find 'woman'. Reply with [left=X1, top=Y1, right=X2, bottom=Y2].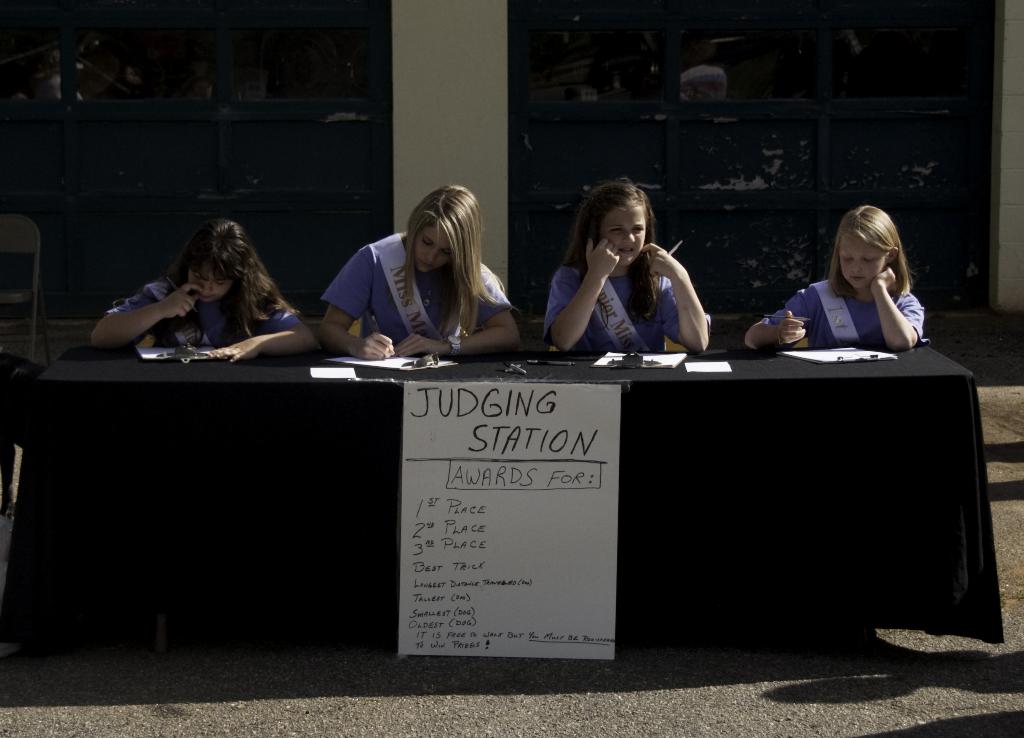
[left=98, top=212, right=319, bottom=365].
